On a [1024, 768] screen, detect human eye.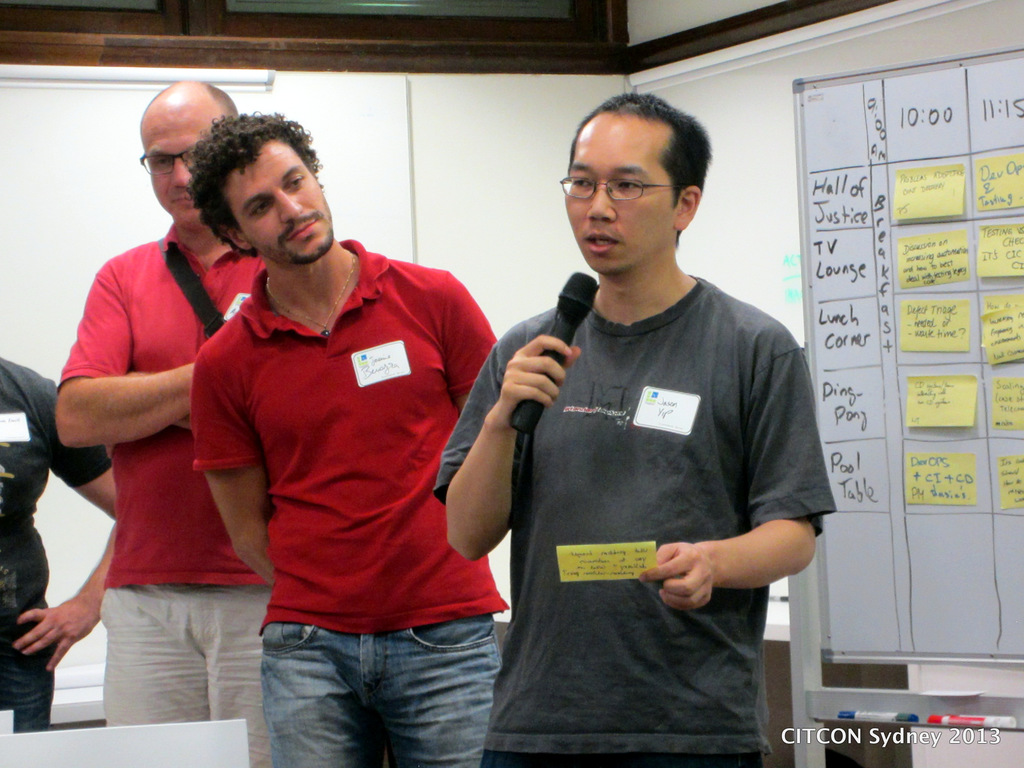
250,200,272,217.
